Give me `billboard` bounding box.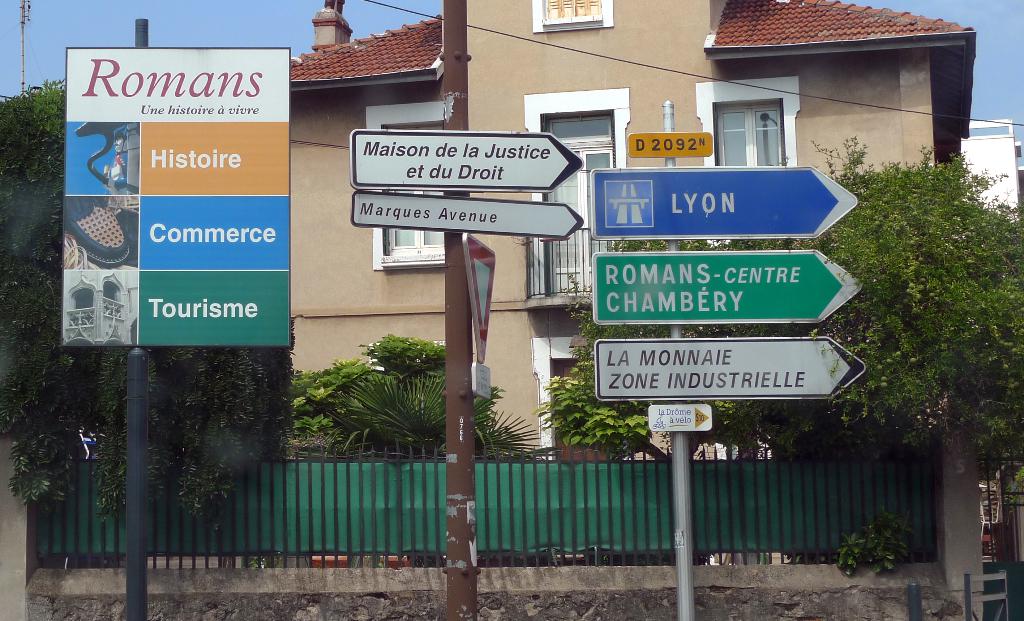
x1=652 y1=399 x2=708 y2=433.
